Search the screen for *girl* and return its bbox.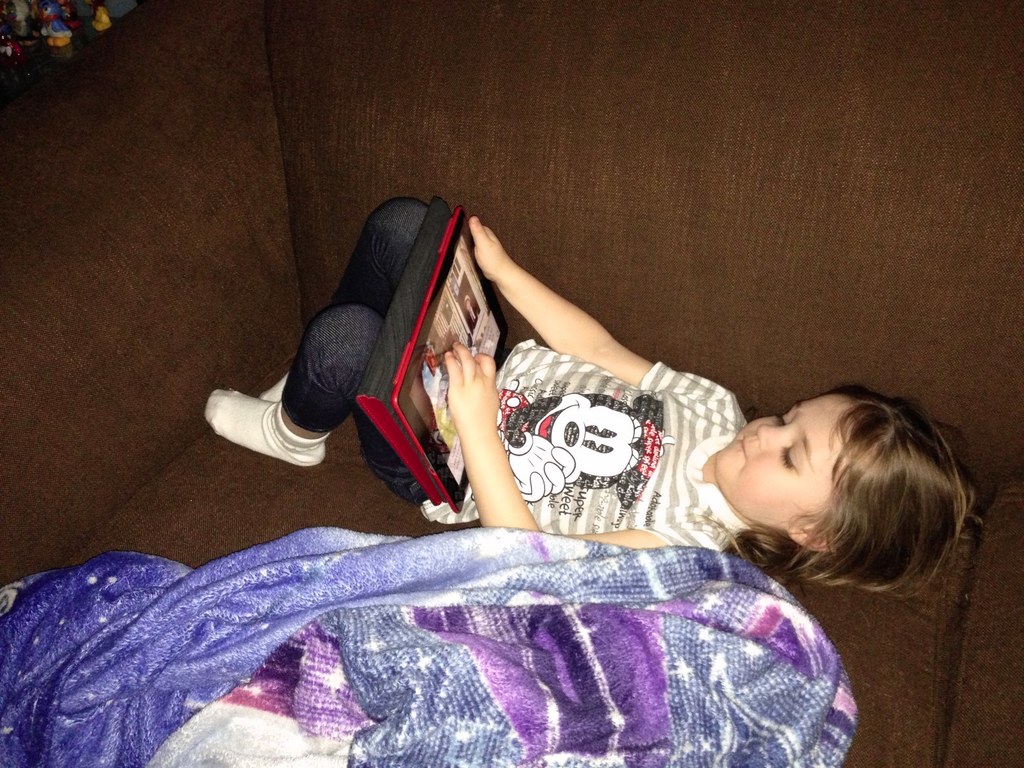
Found: rect(207, 188, 984, 598).
